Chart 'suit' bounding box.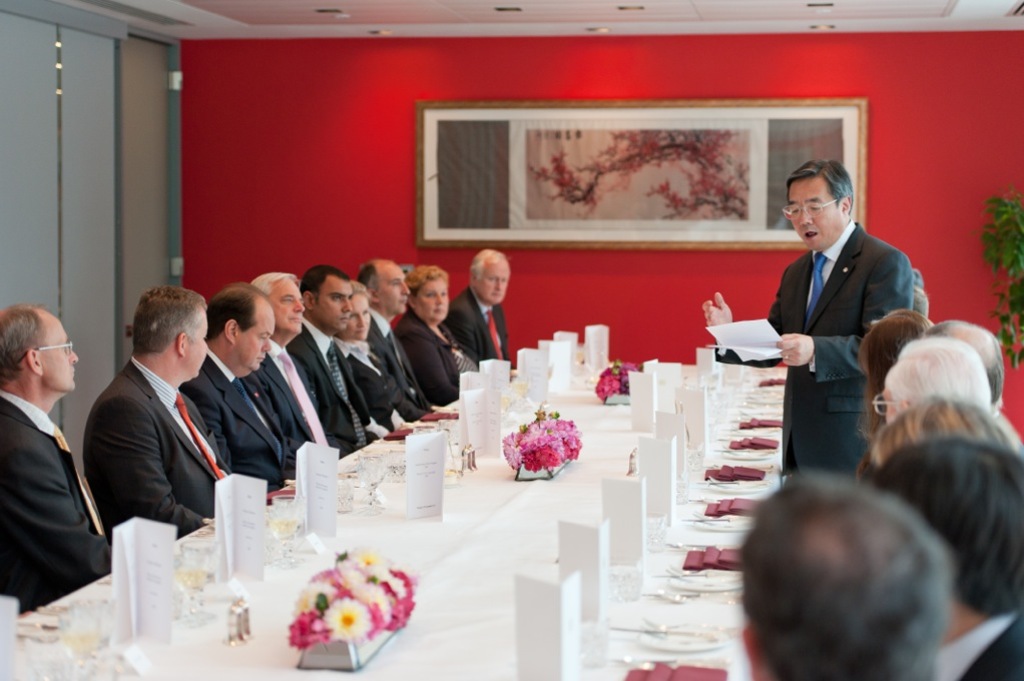
Charted: 935:607:1023:680.
